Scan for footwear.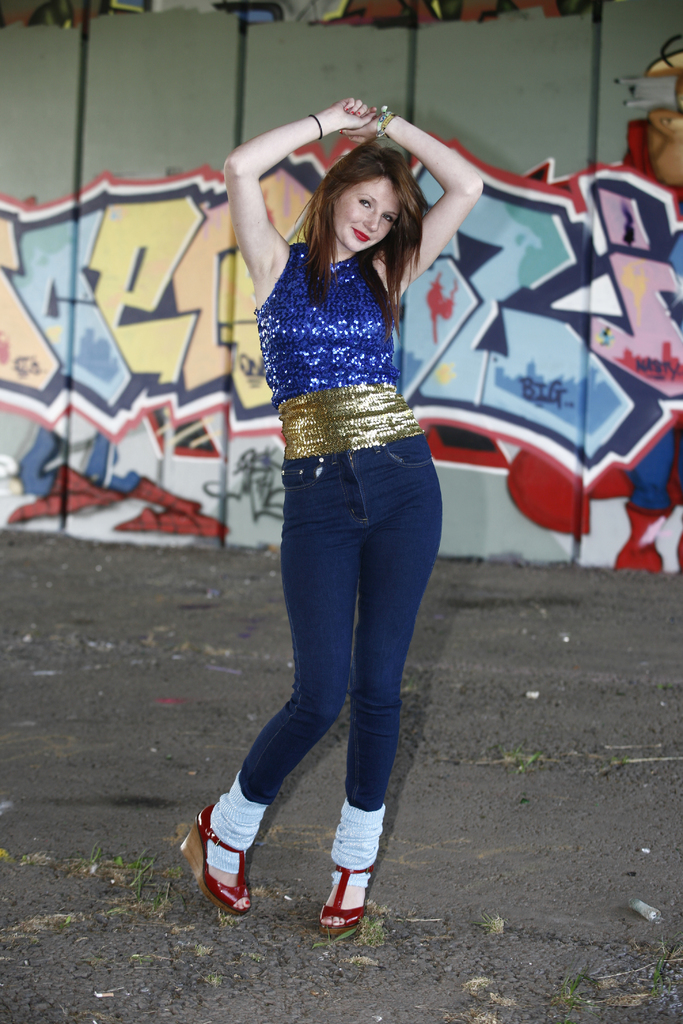
Scan result: (308,868,375,941).
